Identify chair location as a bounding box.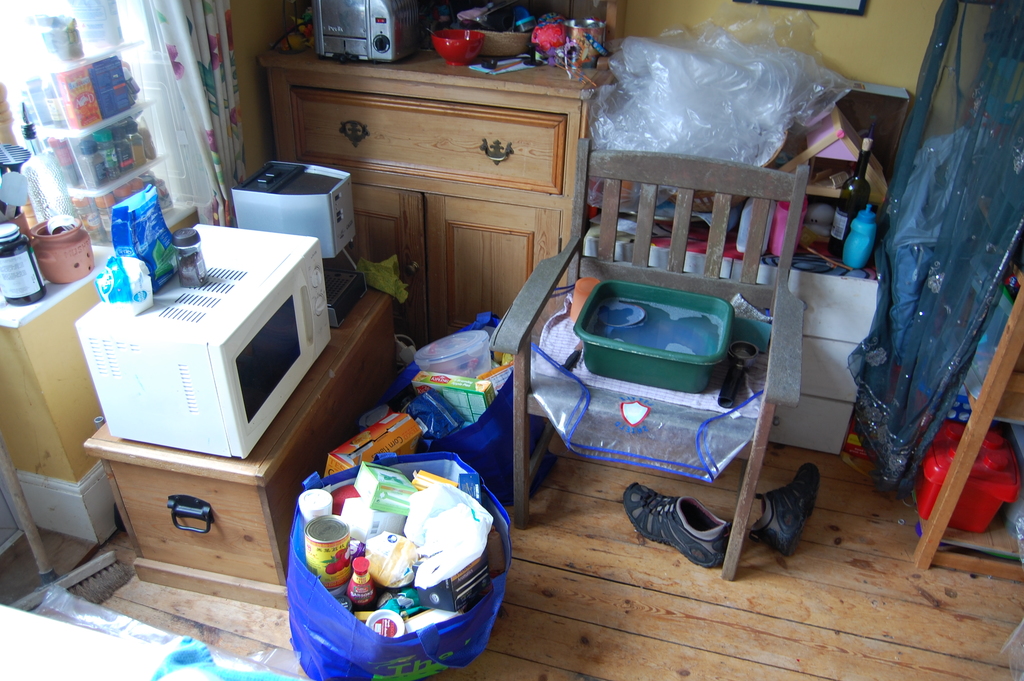
[539, 151, 844, 580].
